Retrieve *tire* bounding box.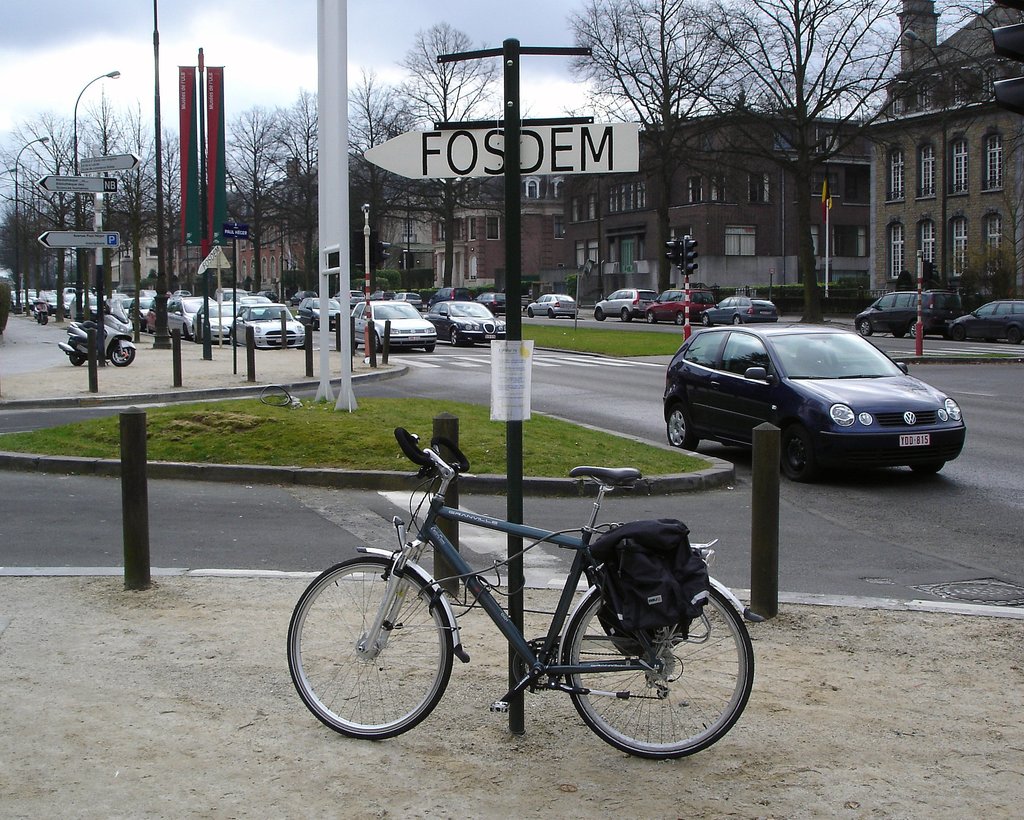
Bounding box: bbox=(447, 325, 463, 345).
